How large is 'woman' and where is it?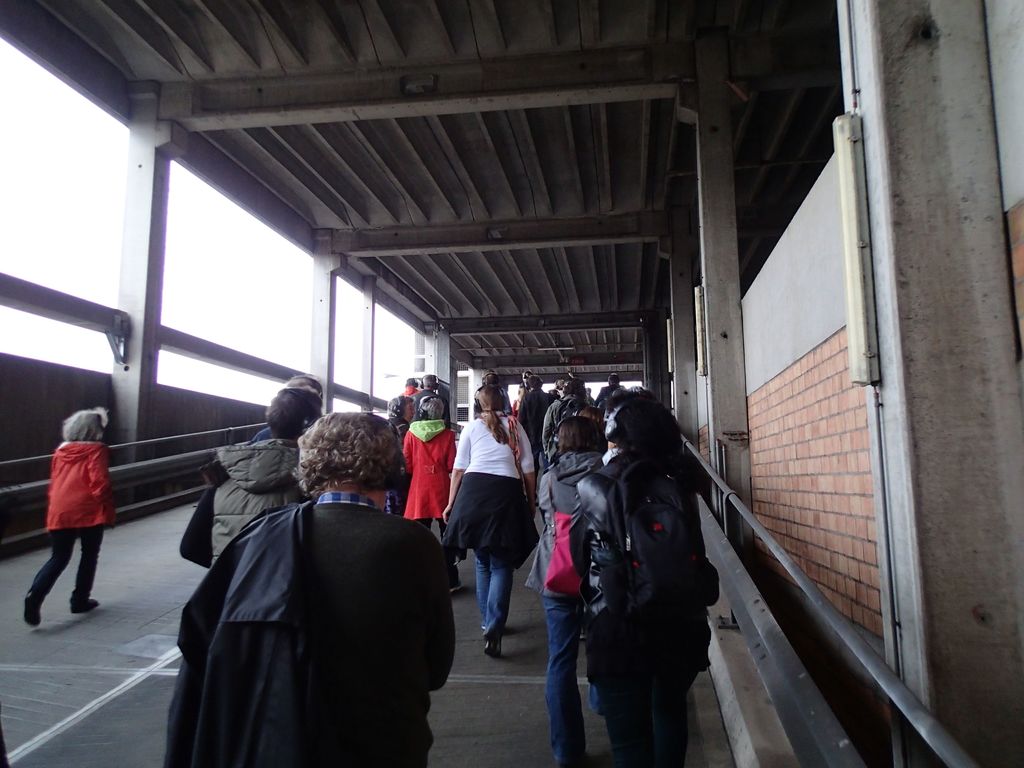
Bounding box: x1=528 y1=419 x2=607 y2=767.
